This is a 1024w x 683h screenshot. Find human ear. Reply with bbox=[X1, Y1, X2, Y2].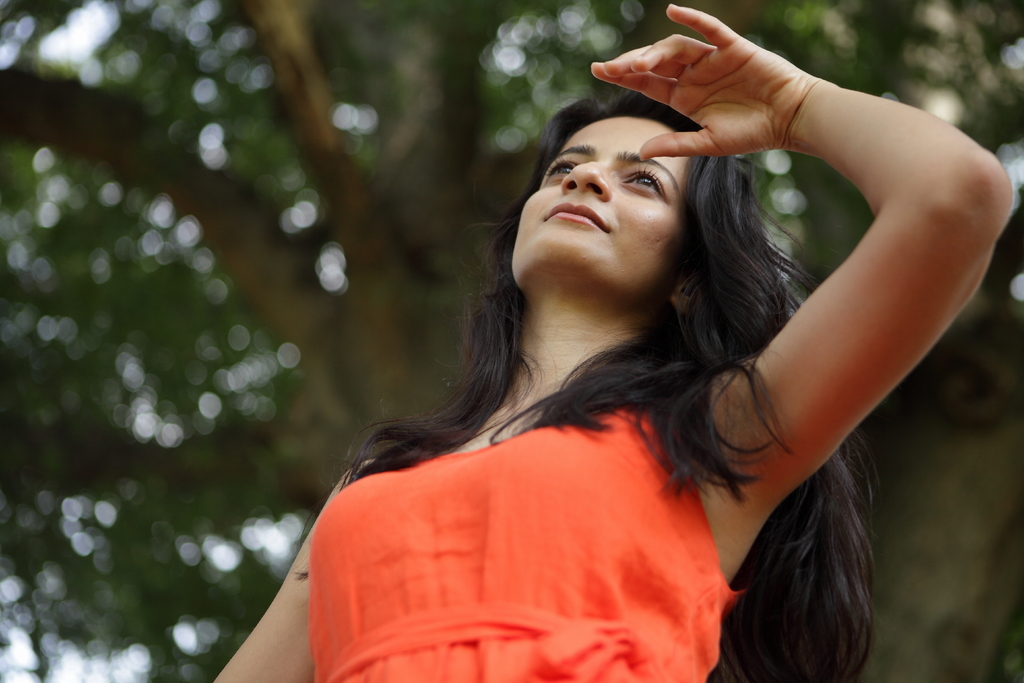
bbox=[669, 274, 701, 311].
